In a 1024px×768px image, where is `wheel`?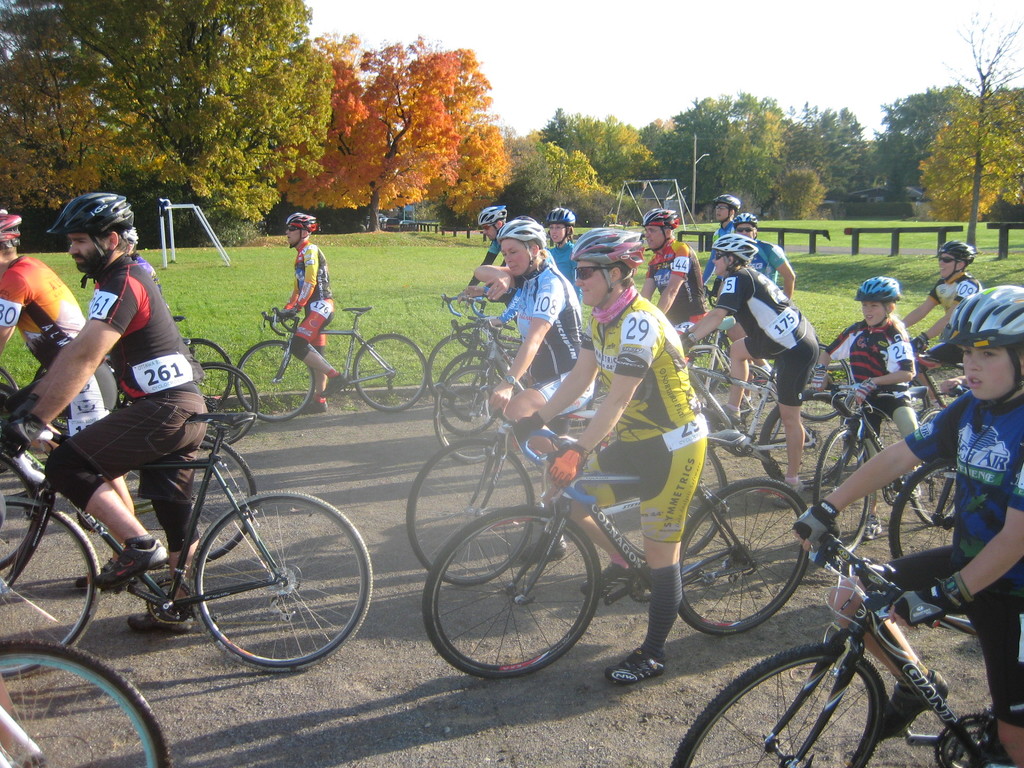
l=680, t=479, r=810, b=636.
